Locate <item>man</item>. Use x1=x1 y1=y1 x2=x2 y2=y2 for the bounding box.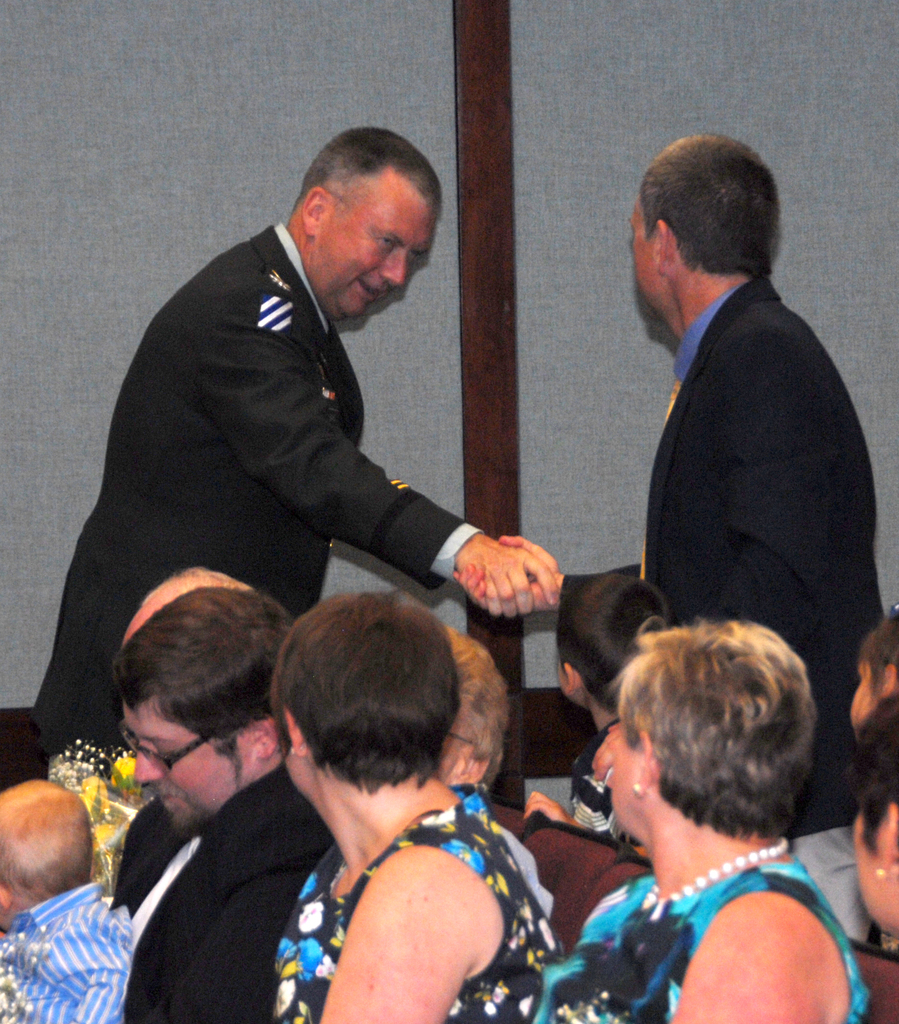
x1=439 y1=628 x2=557 y2=924.
